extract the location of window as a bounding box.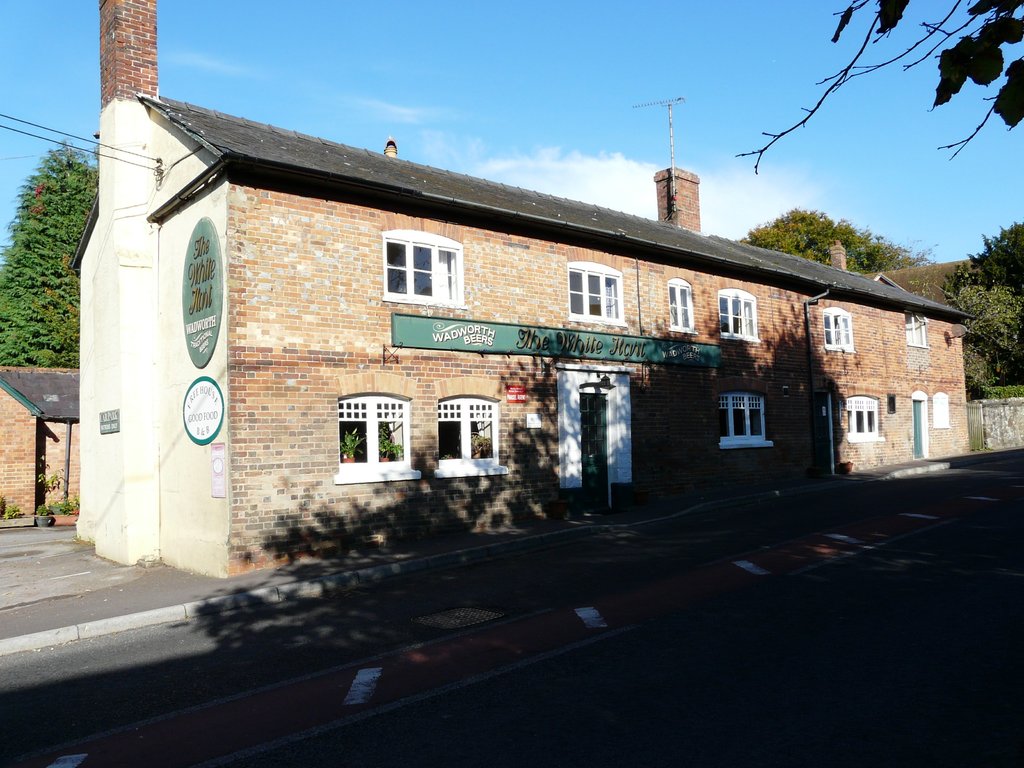
(377, 227, 467, 305).
